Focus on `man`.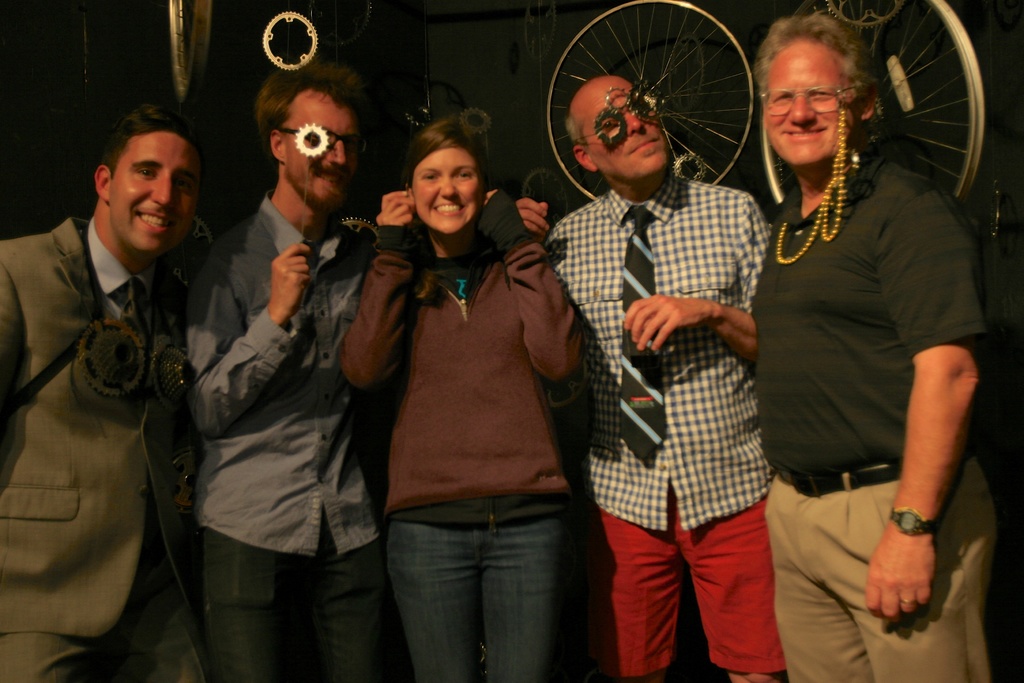
Focused at {"left": 195, "top": 63, "right": 545, "bottom": 682}.
